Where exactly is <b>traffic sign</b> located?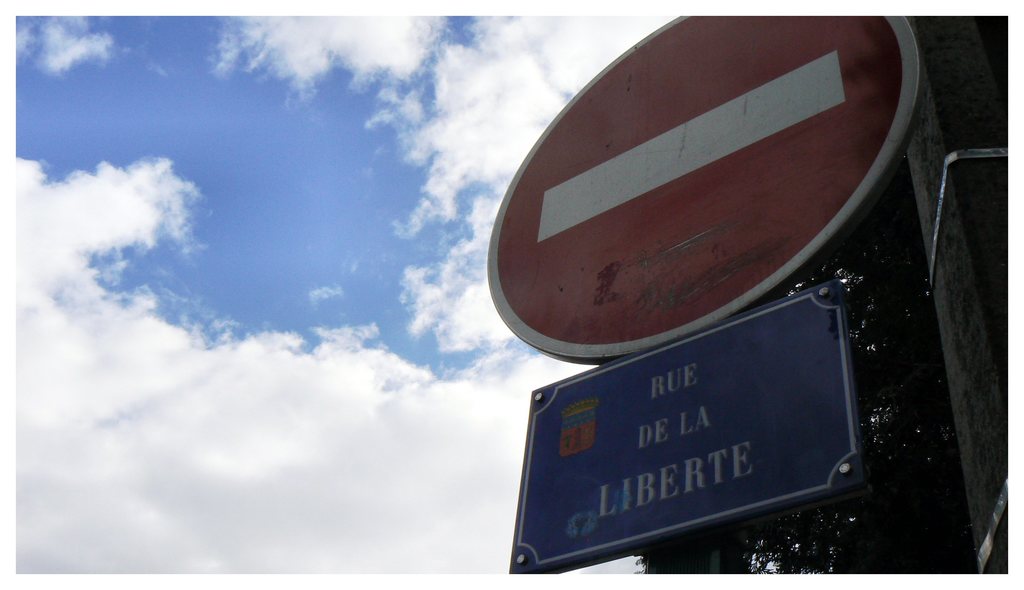
Its bounding box is <bbox>483, 13, 931, 363</bbox>.
